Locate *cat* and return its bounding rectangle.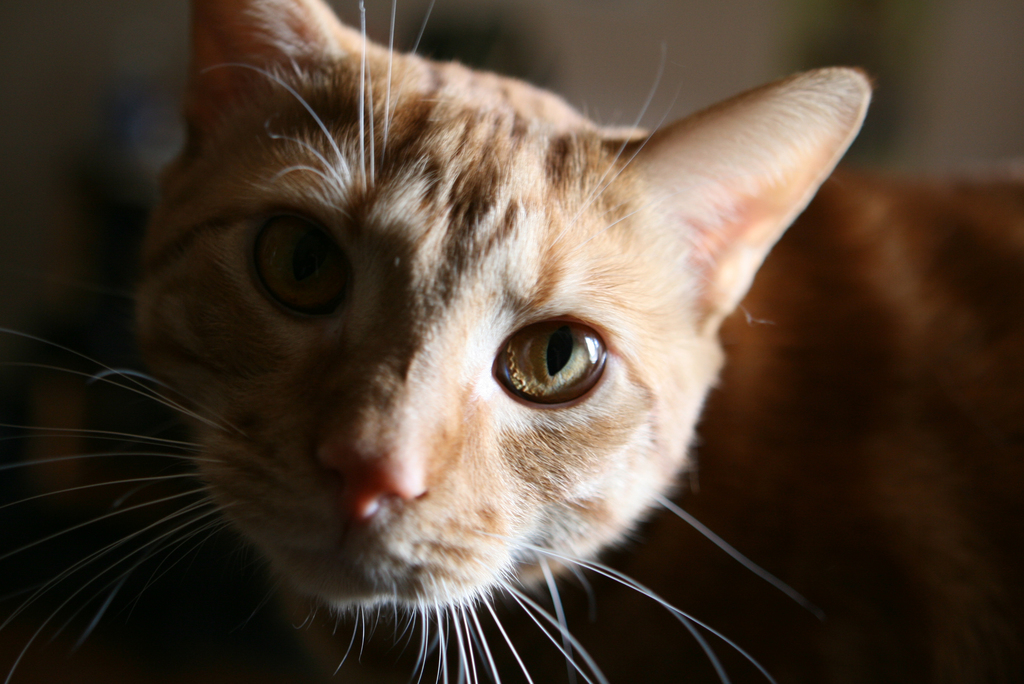
BBox(0, 0, 819, 683).
